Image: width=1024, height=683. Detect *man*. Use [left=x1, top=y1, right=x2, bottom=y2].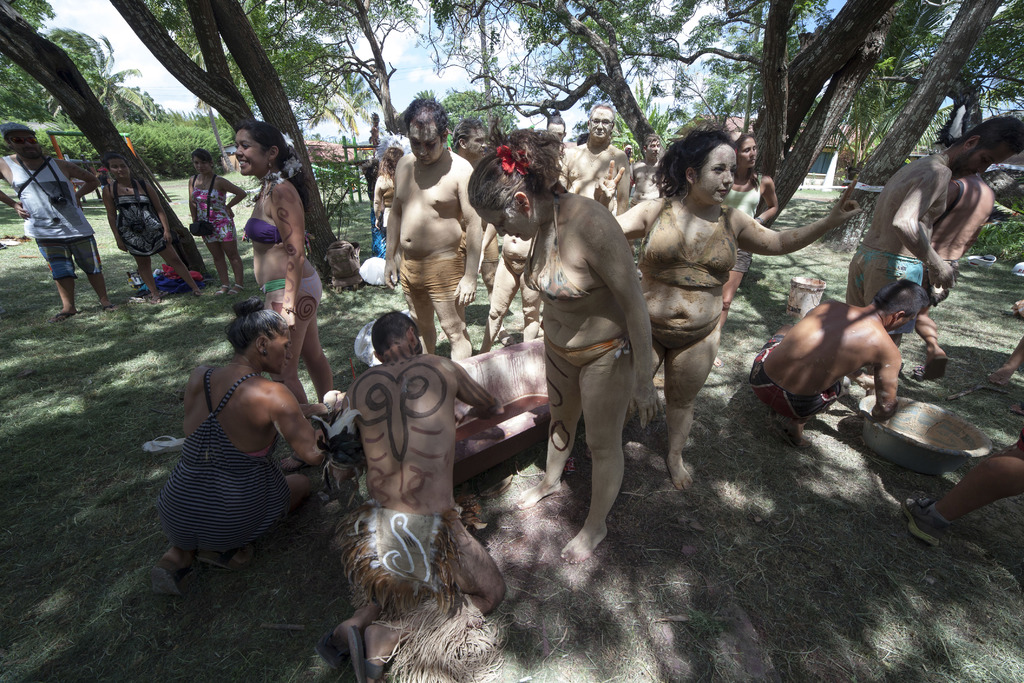
[left=453, top=114, right=513, bottom=347].
